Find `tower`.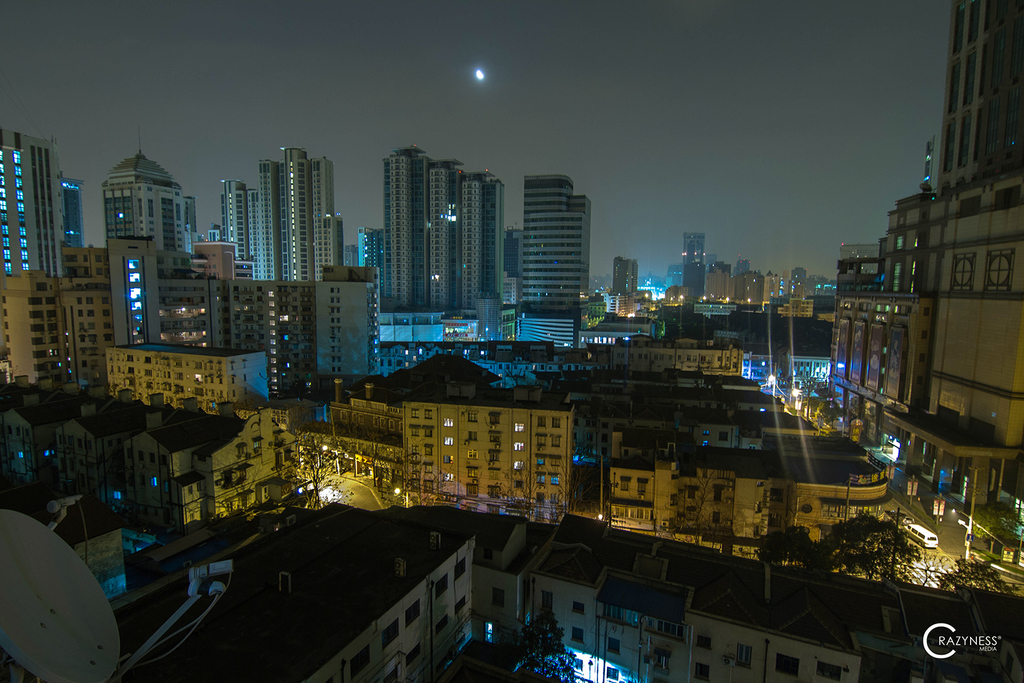
251, 158, 276, 279.
